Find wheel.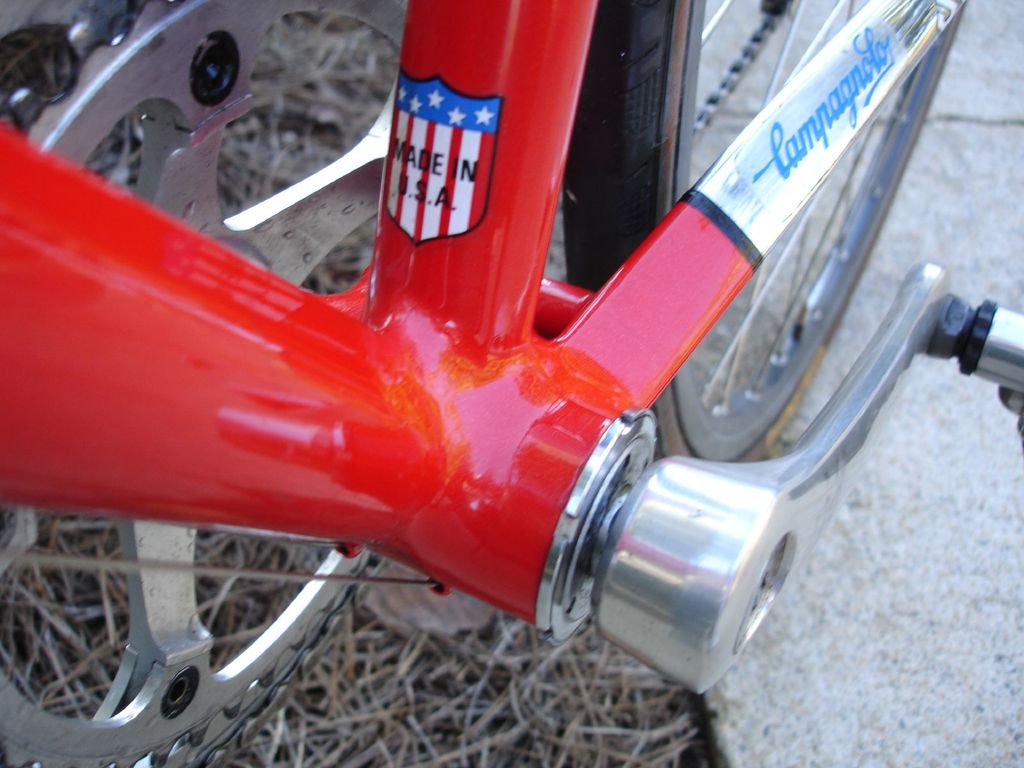
left=0, top=0, right=411, bottom=767.
